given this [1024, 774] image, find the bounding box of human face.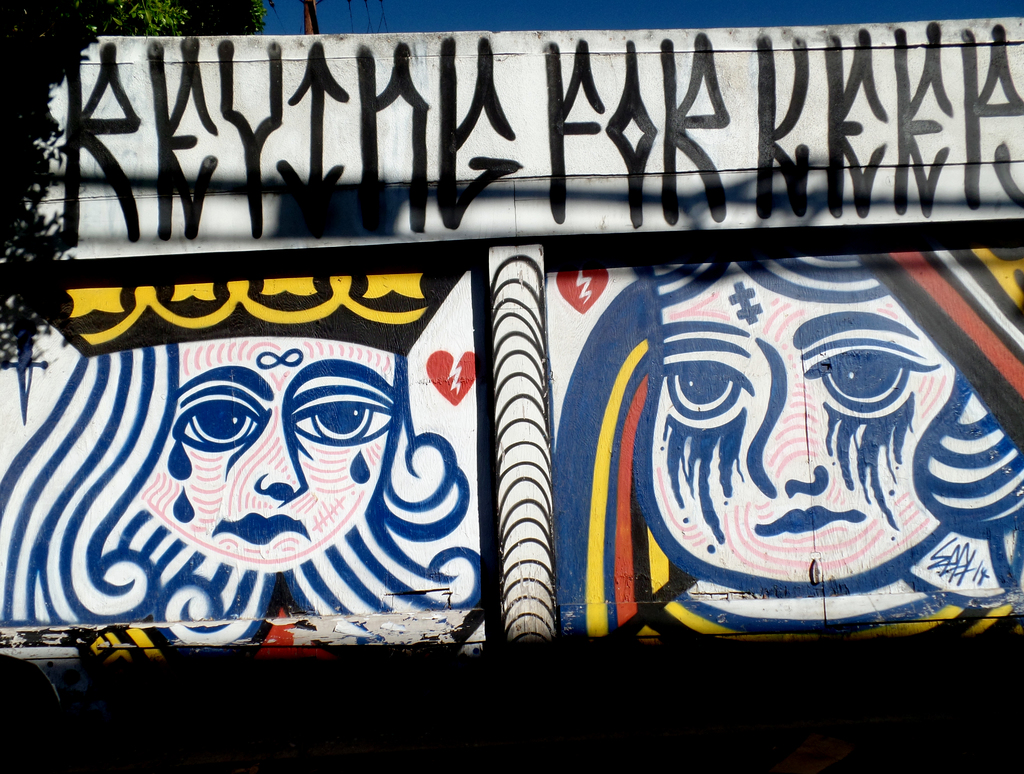
[136,336,398,572].
